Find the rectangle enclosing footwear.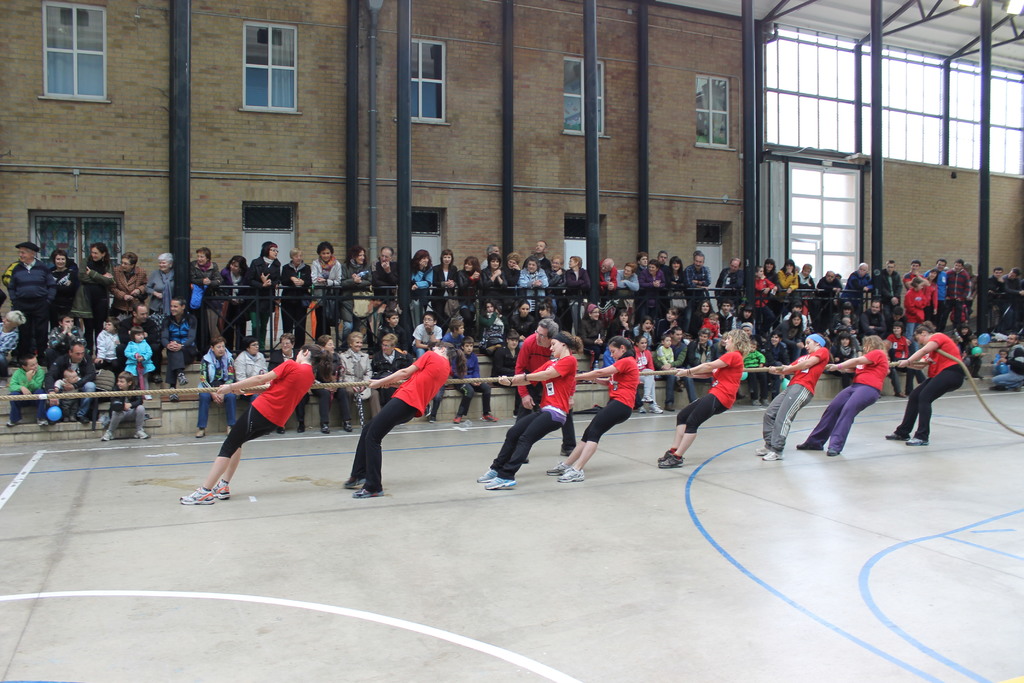
x1=898 y1=391 x2=907 y2=400.
